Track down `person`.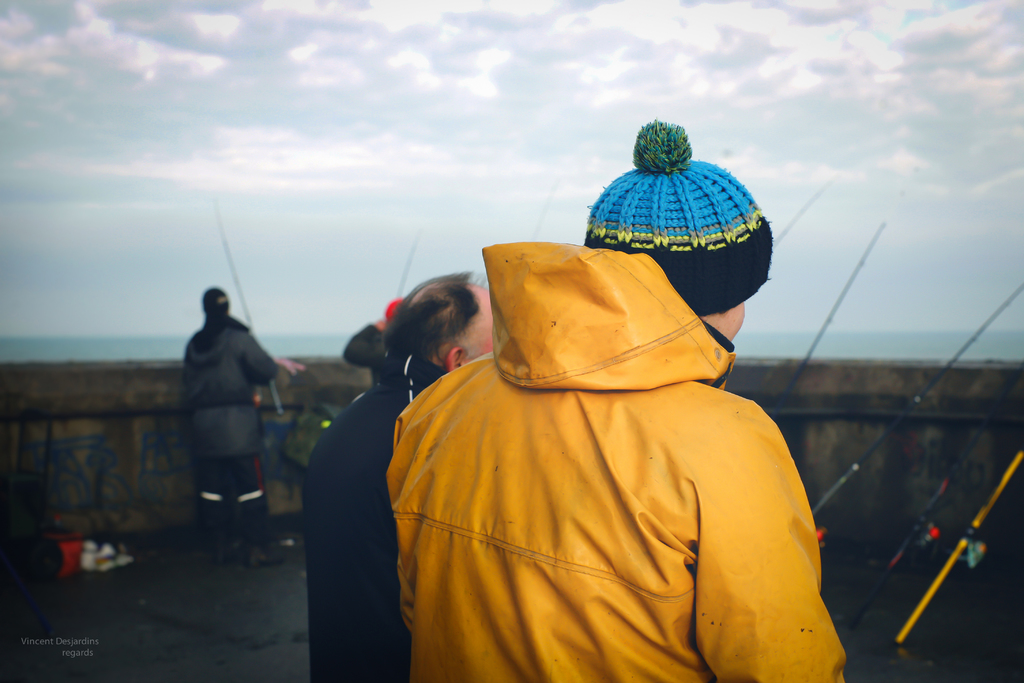
Tracked to {"left": 300, "top": 268, "right": 493, "bottom": 682}.
